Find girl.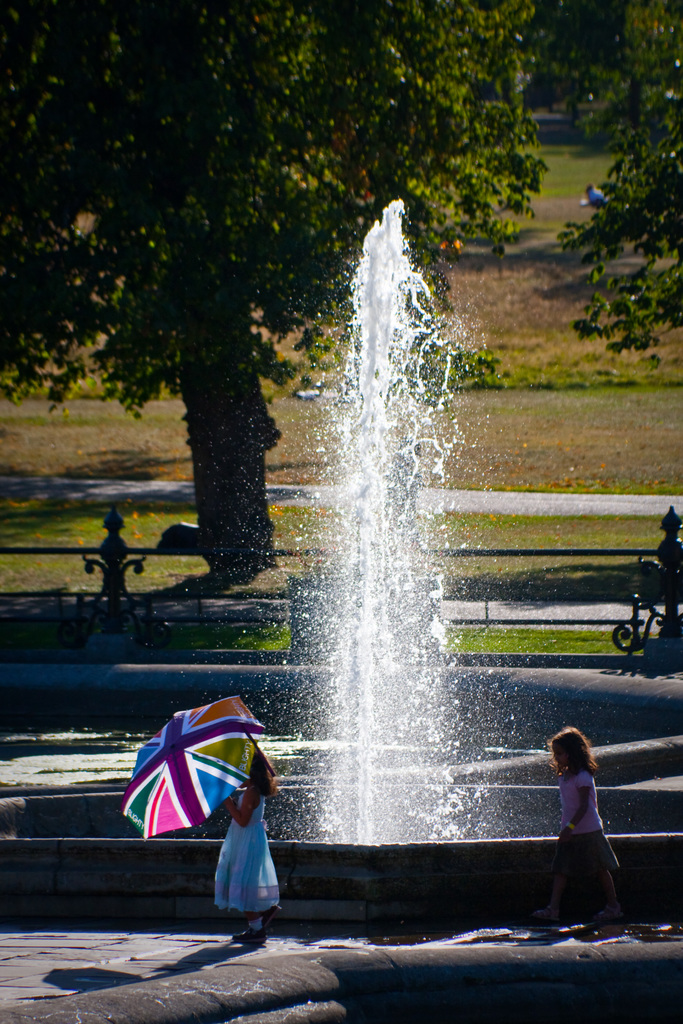
[216, 747, 279, 943].
